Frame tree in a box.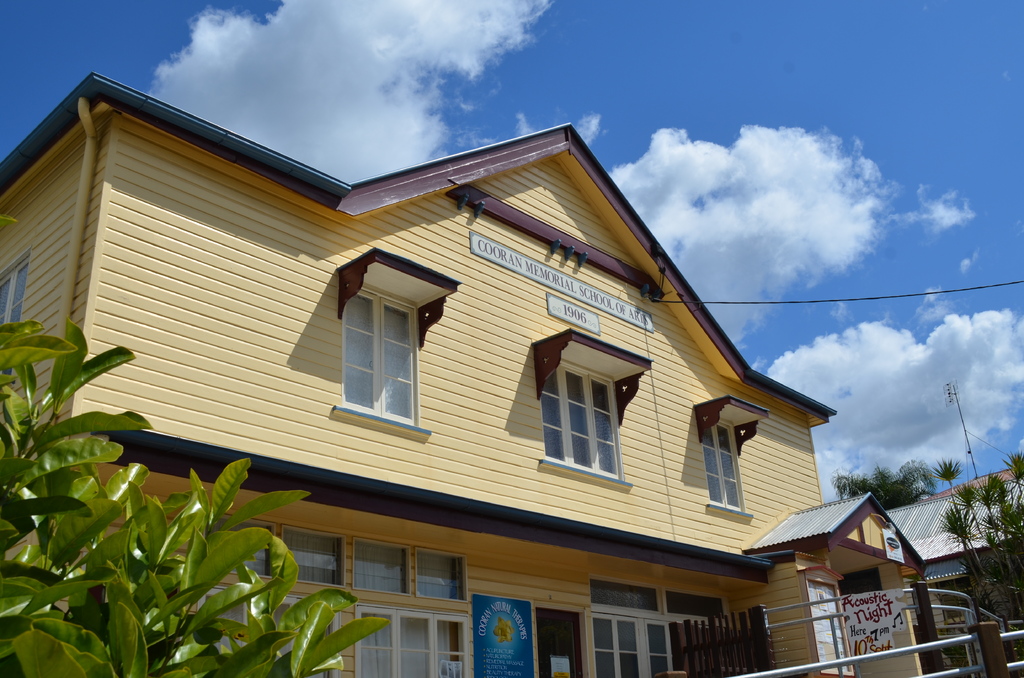
828,460,934,516.
